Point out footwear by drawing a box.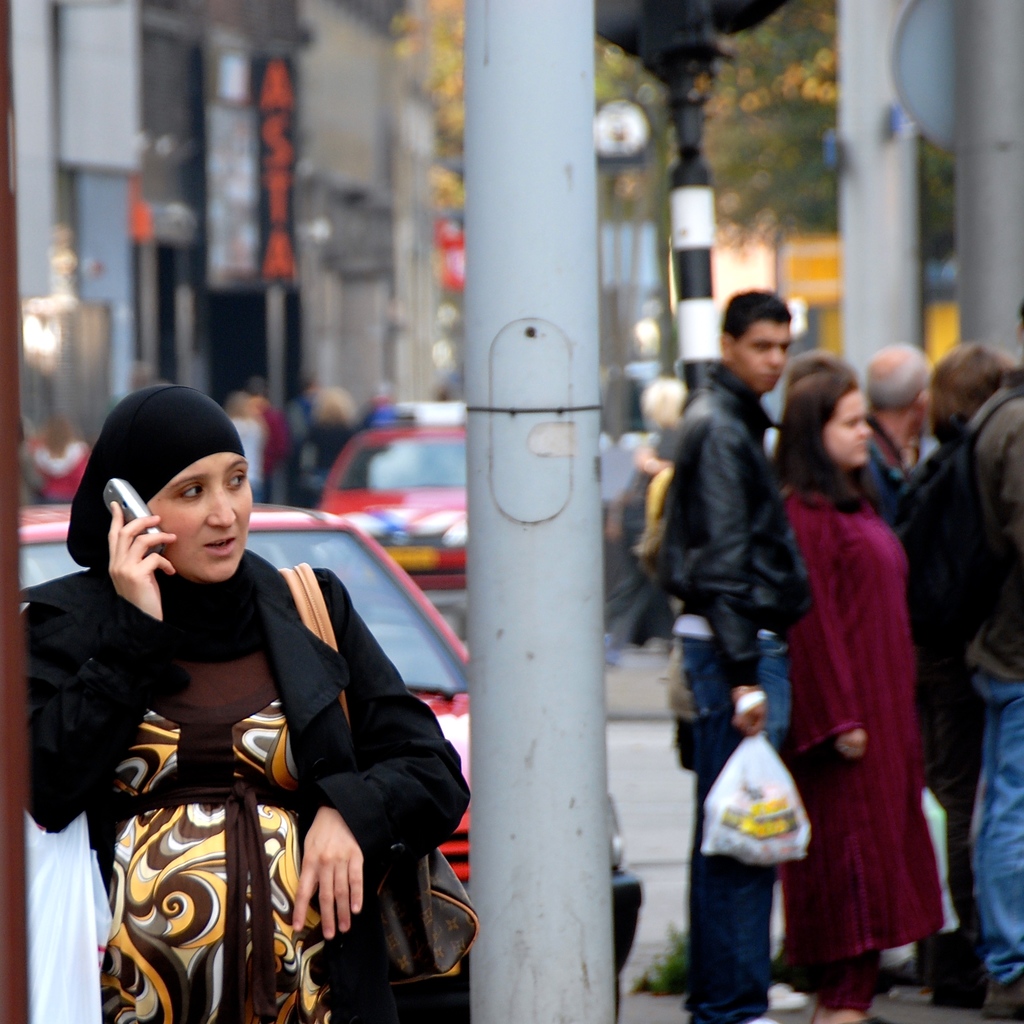
[984,979,1023,1020].
